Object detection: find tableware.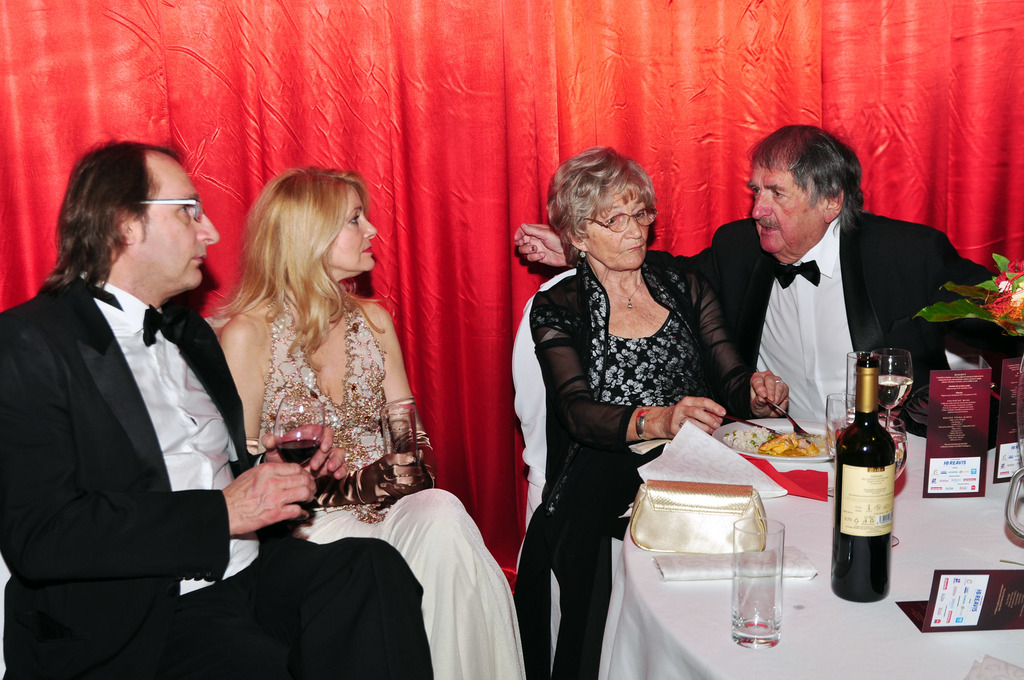
x1=376 y1=406 x2=416 y2=464.
